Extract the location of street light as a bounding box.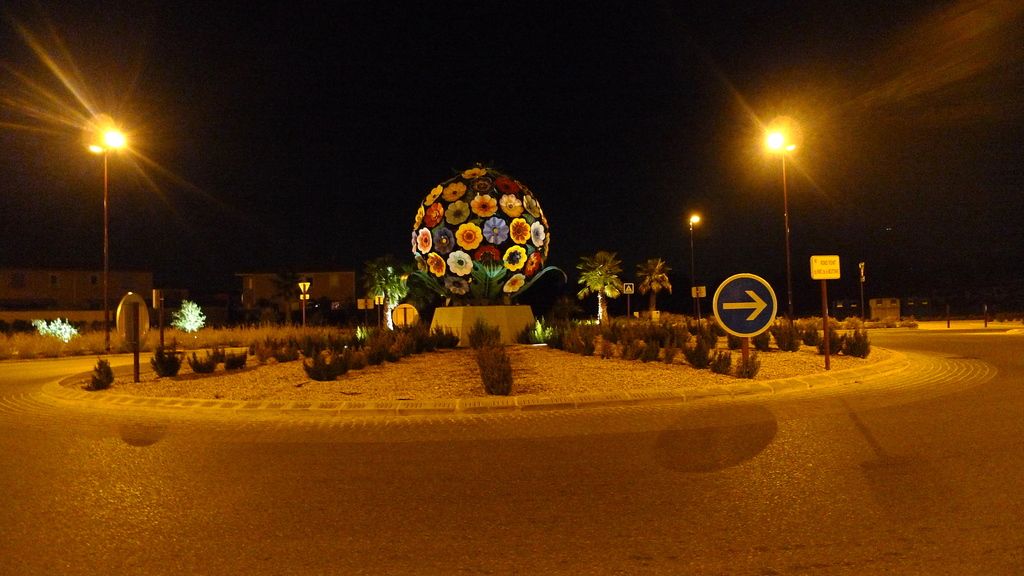
687, 213, 700, 332.
